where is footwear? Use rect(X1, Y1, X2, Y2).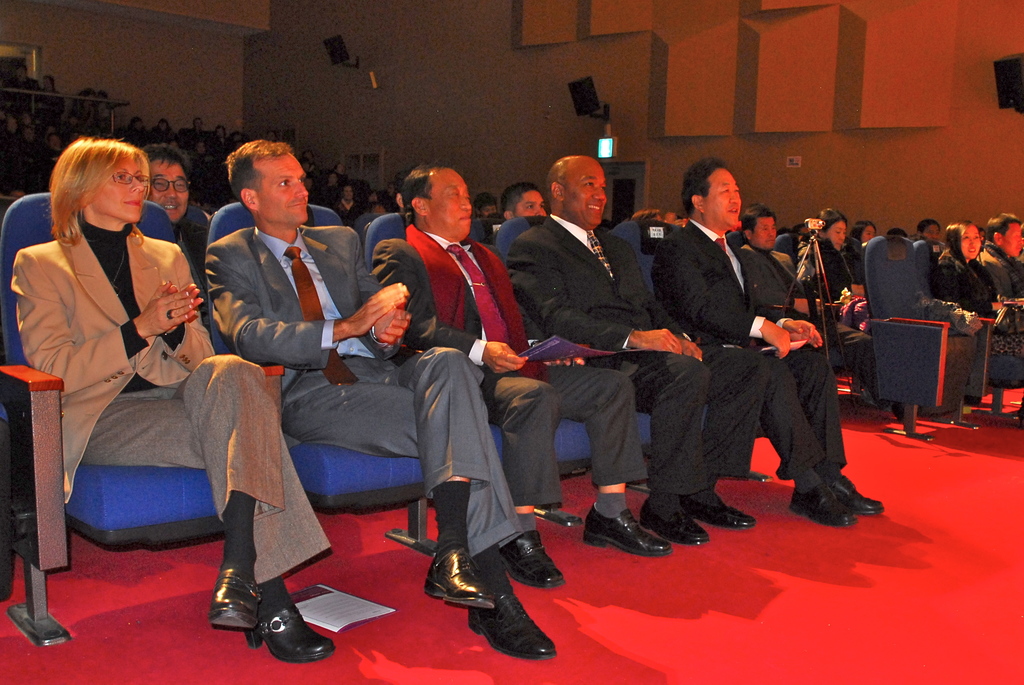
rect(422, 546, 499, 610).
